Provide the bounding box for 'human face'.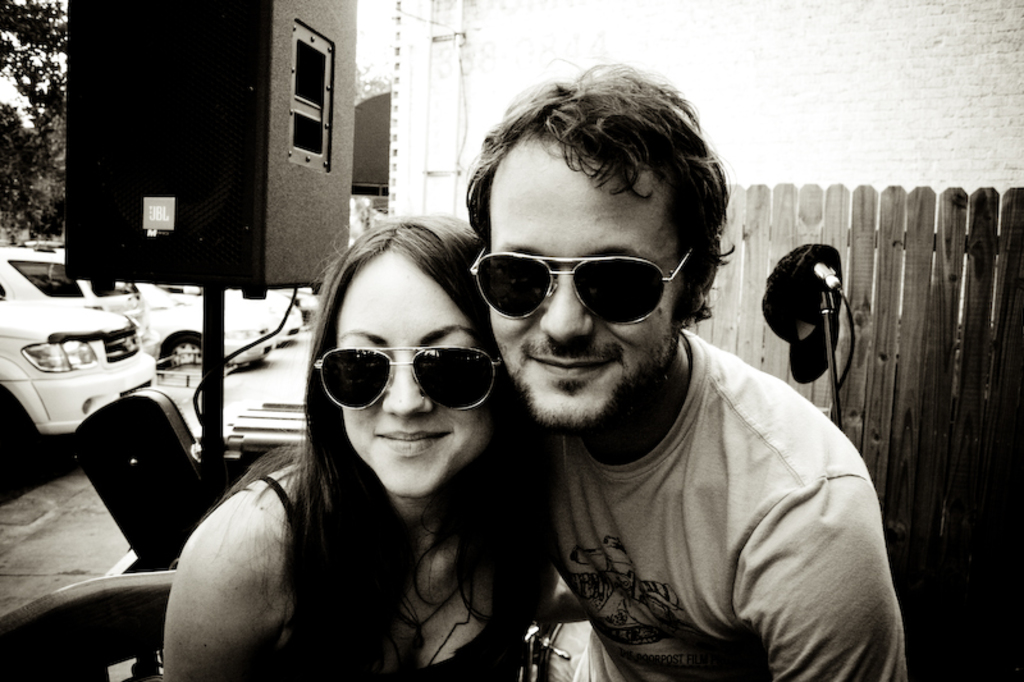
BBox(488, 143, 677, 422).
